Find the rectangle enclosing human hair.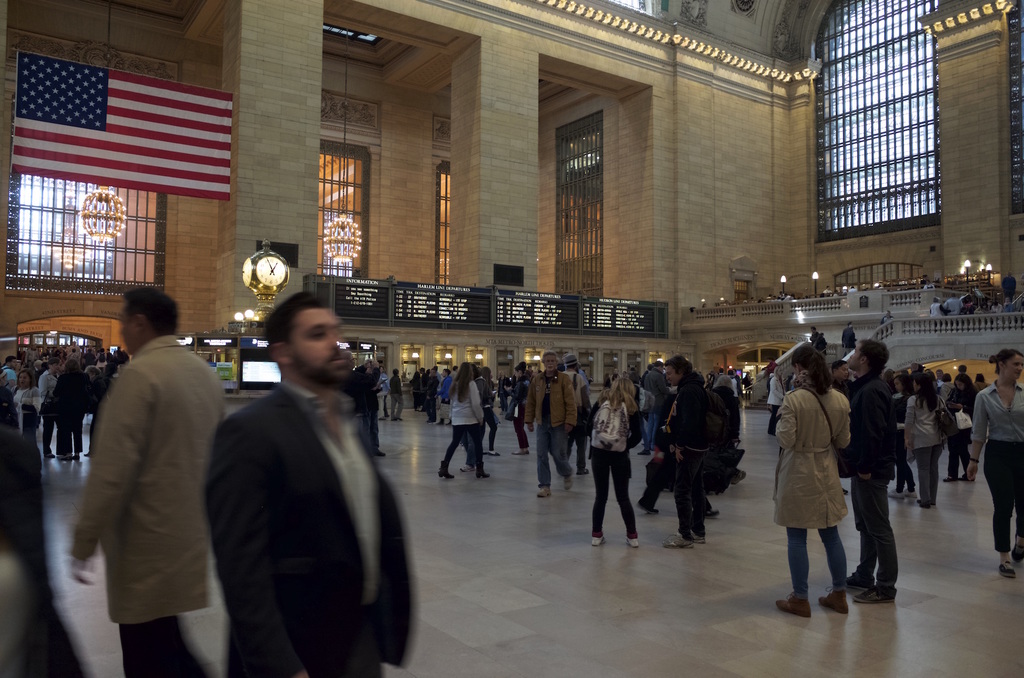
[x1=122, y1=285, x2=184, y2=339].
